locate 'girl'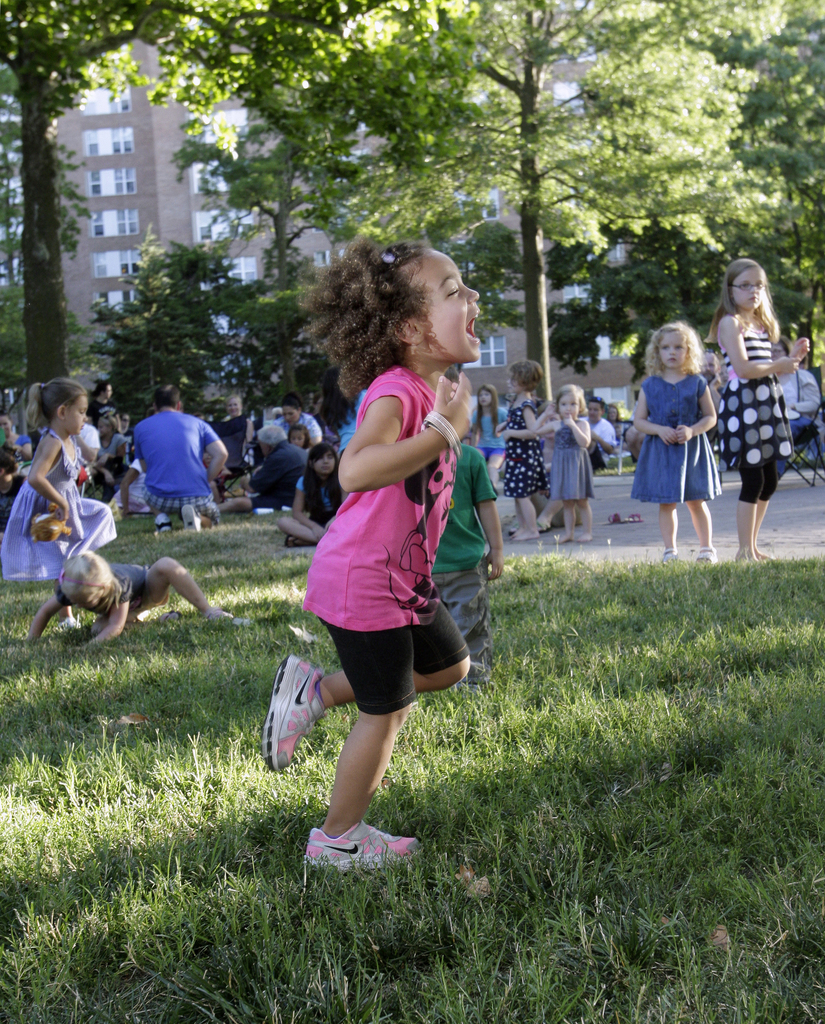
Rect(28, 551, 234, 645)
